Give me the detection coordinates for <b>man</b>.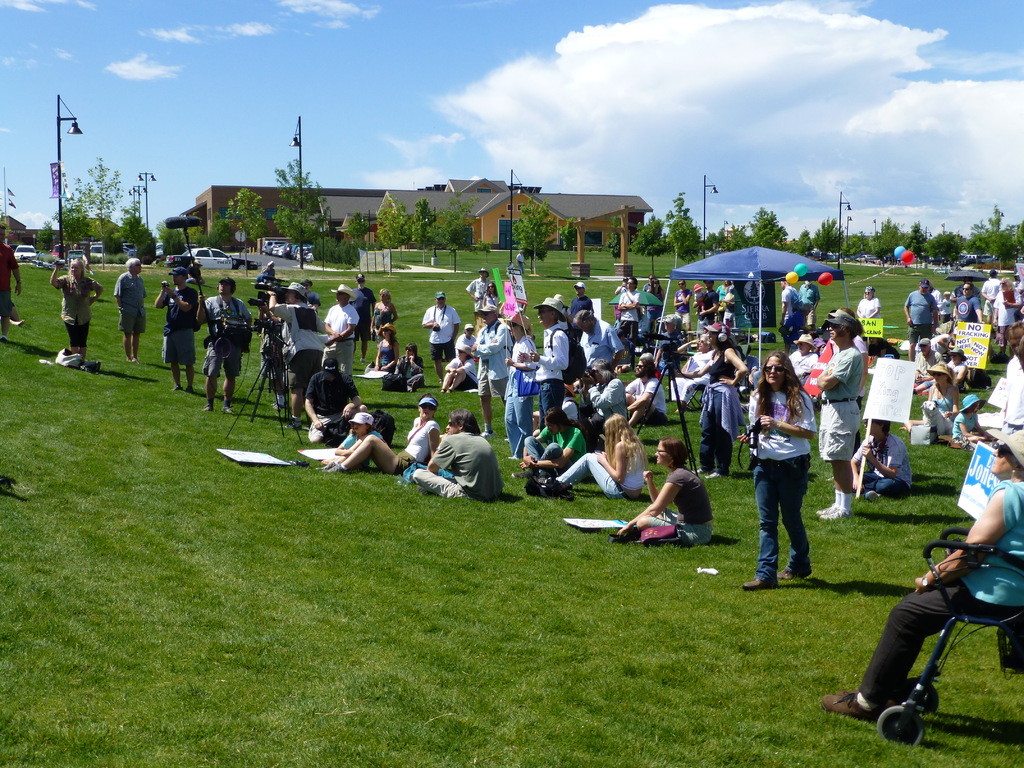
[267, 281, 325, 431].
